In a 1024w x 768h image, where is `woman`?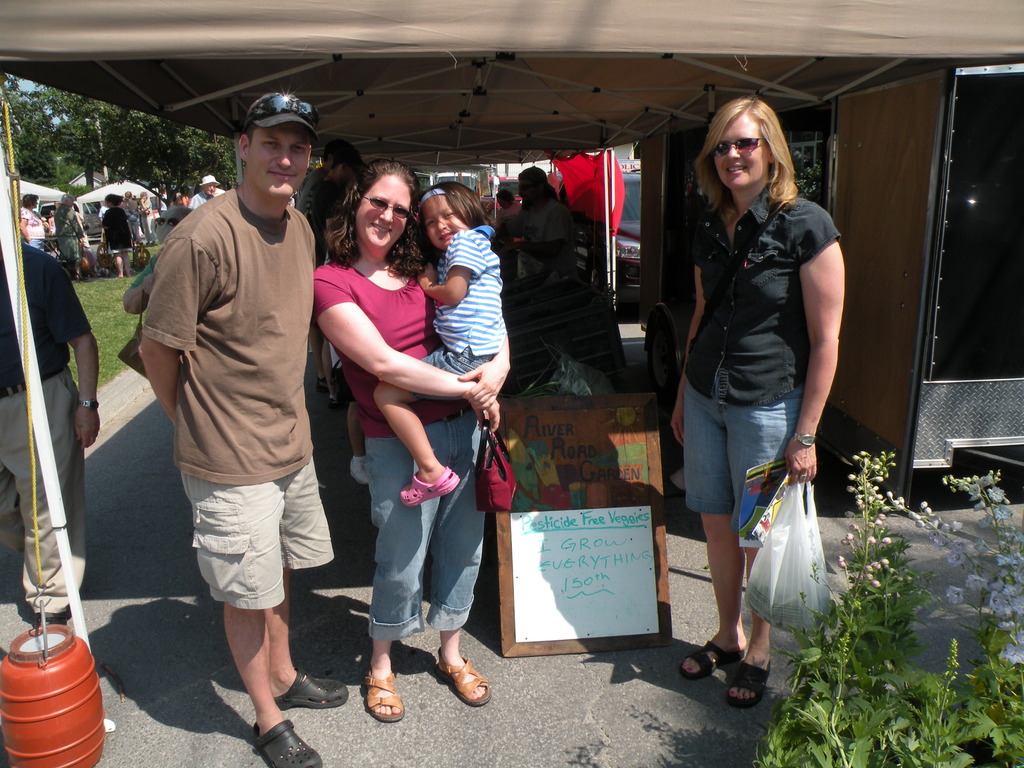
[102,191,130,278].
